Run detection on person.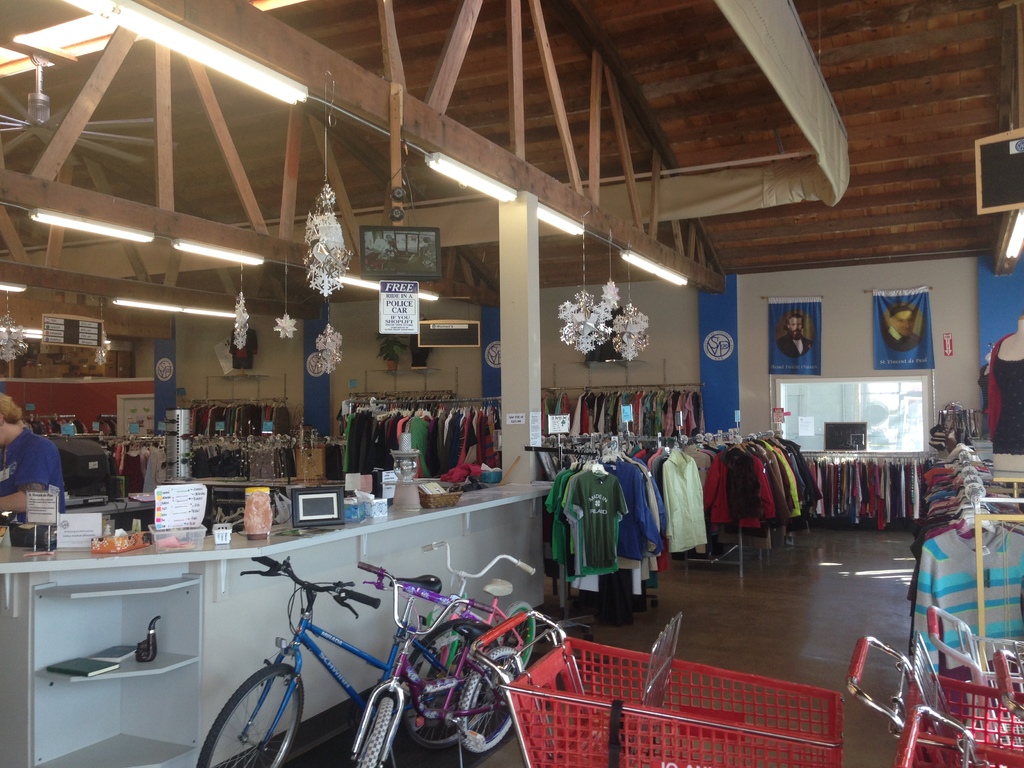
Result: 0:387:64:513.
